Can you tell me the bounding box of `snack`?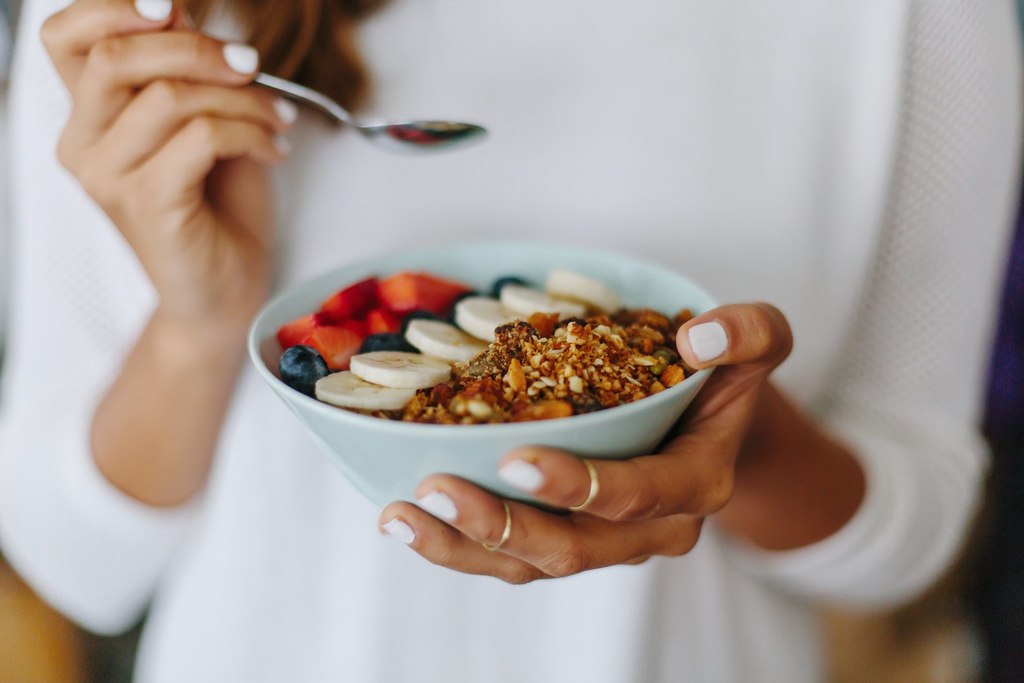
282,261,723,444.
